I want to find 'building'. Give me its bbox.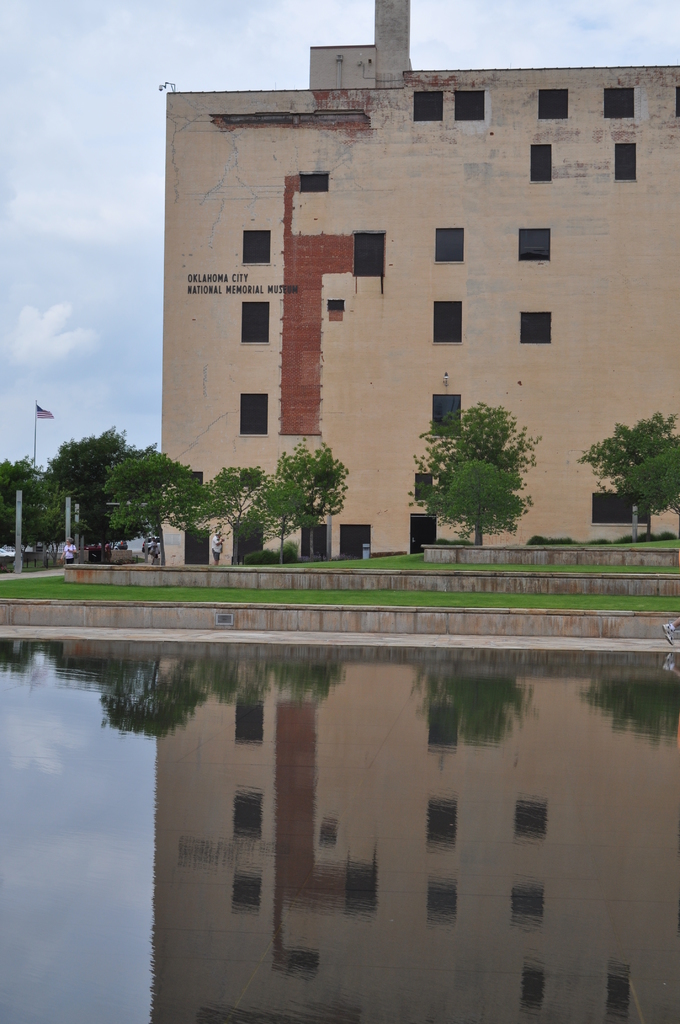
l=161, t=0, r=679, b=564.
